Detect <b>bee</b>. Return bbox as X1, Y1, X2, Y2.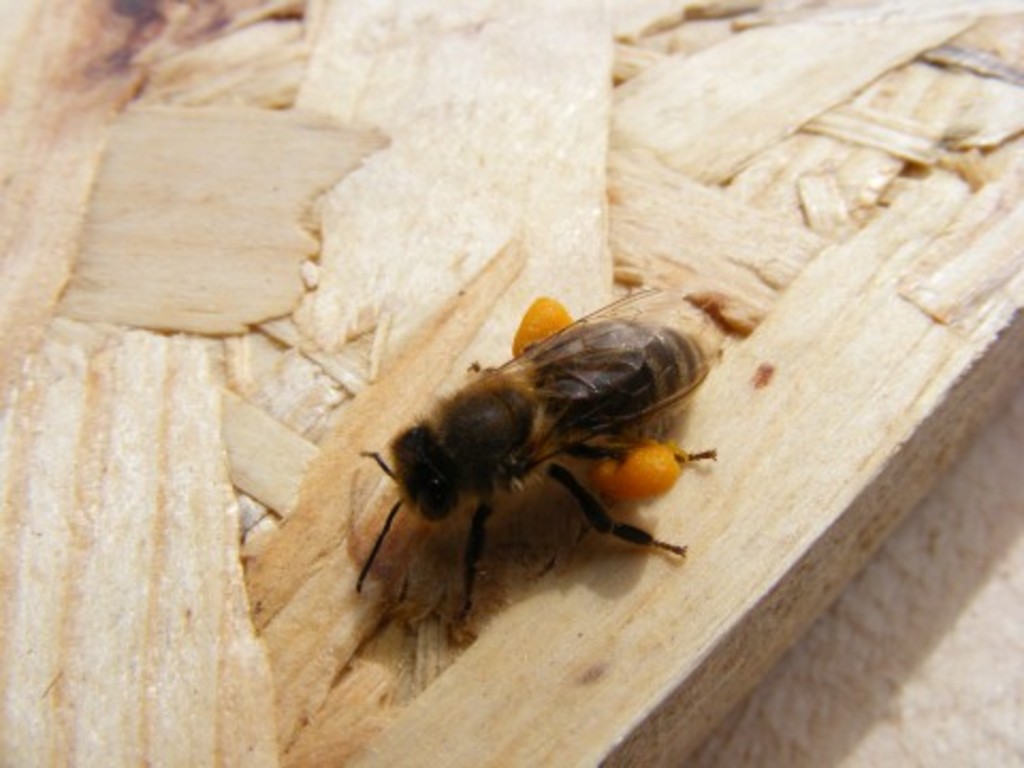
341, 284, 706, 649.
